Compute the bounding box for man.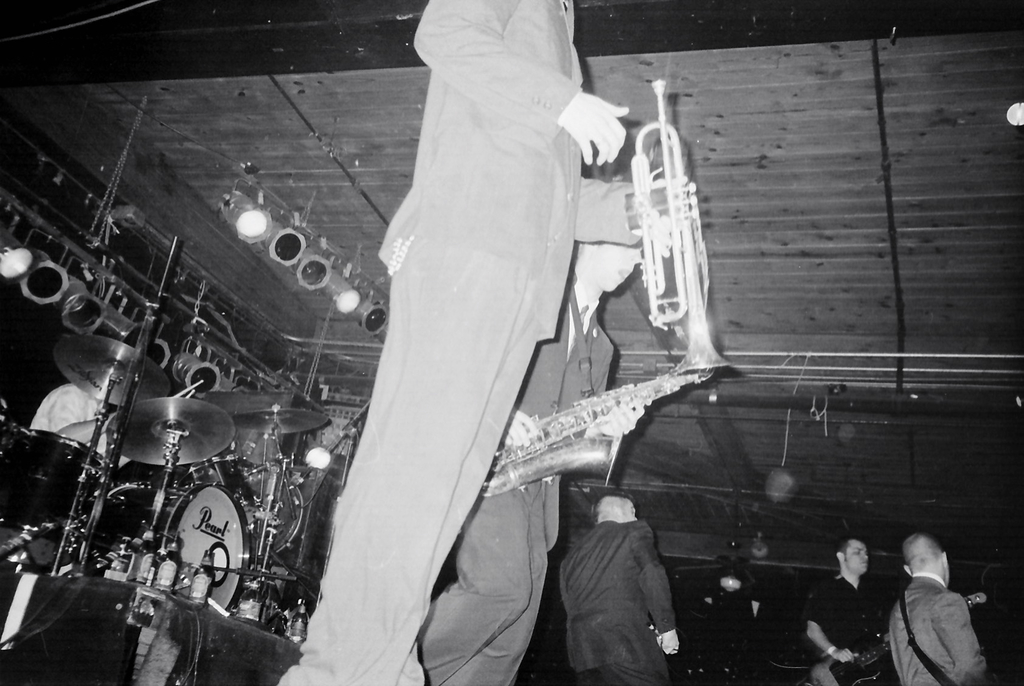
Rect(553, 491, 684, 685).
